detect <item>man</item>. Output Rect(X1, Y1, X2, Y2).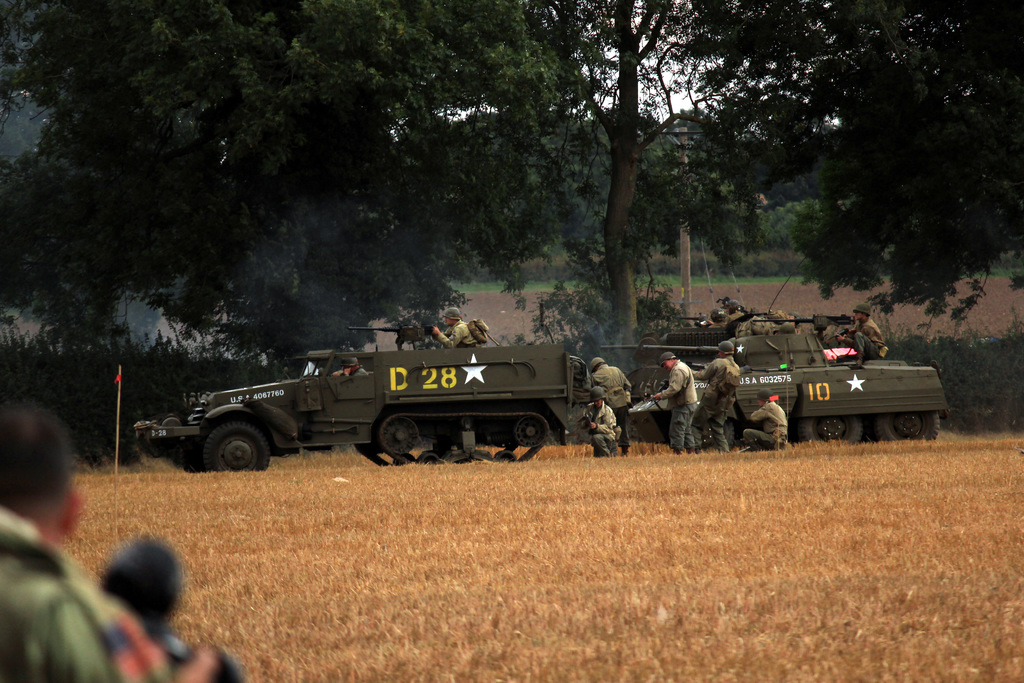
Rect(0, 404, 200, 682).
